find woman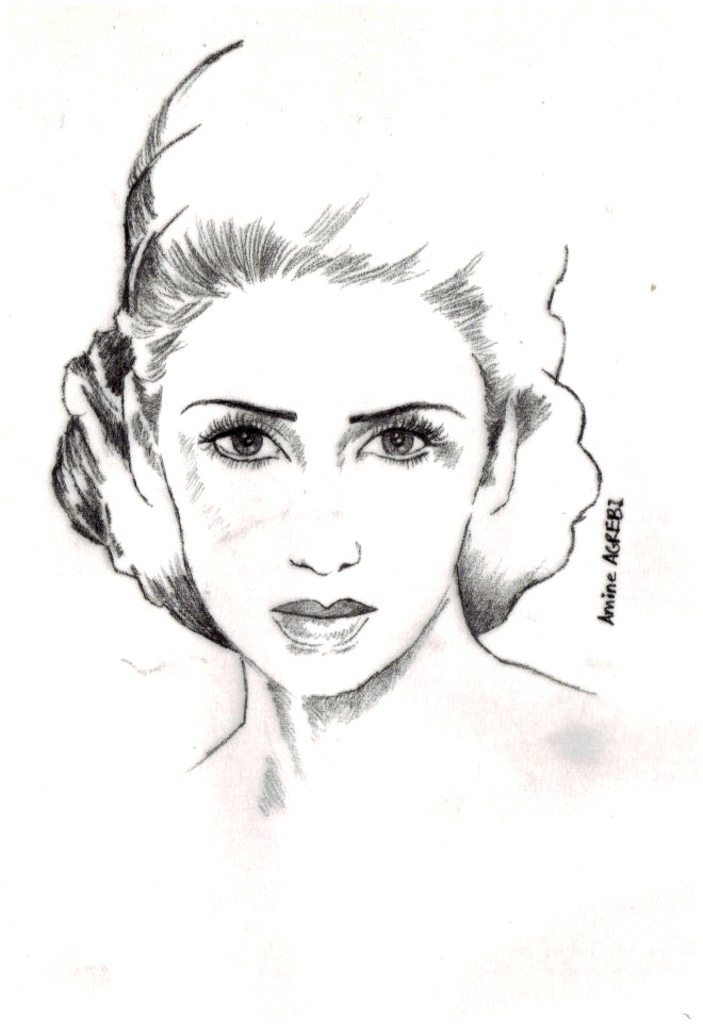
box(50, 40, 599, 802)
